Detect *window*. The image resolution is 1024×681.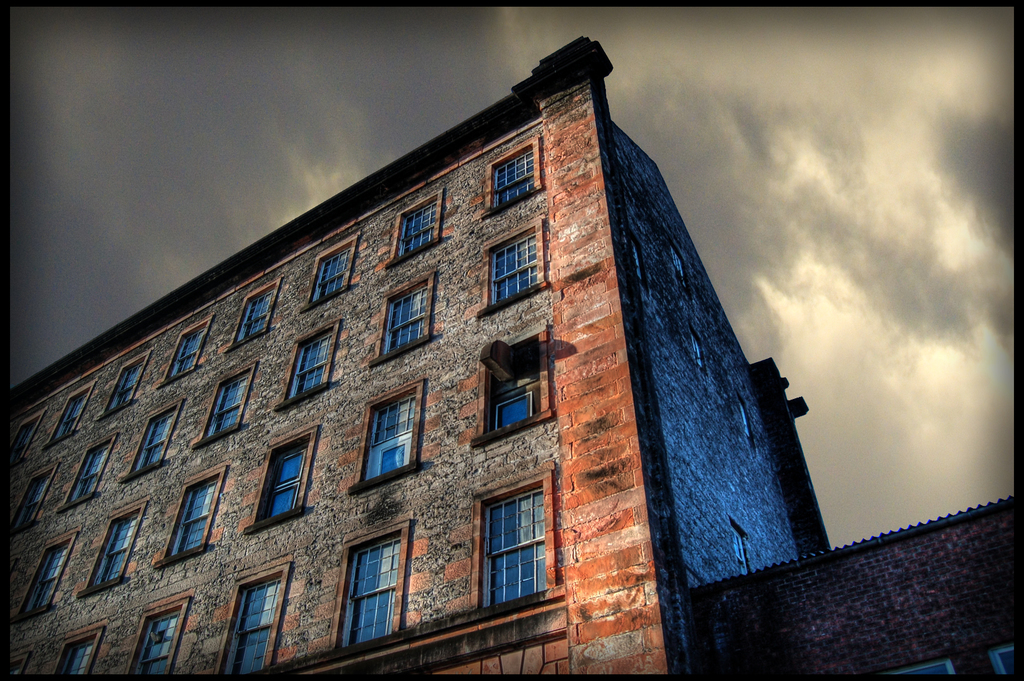
<region>164, 463, 228, 556</region>.
